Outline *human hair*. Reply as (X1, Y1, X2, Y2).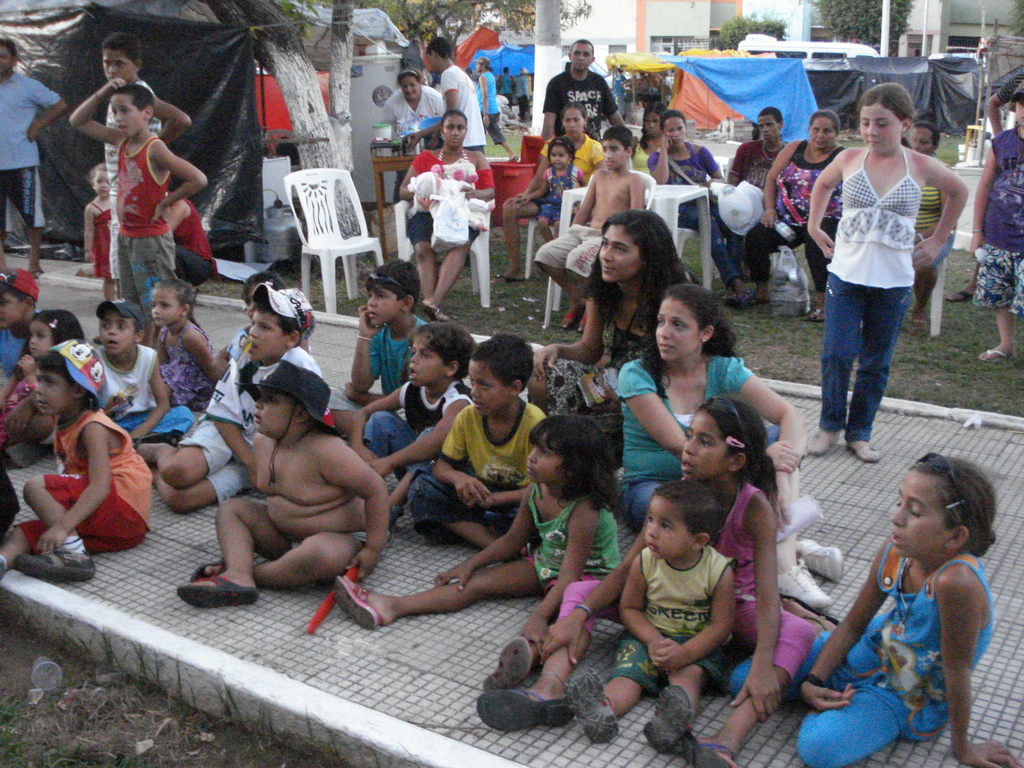
(500, 66, 510, 76).
